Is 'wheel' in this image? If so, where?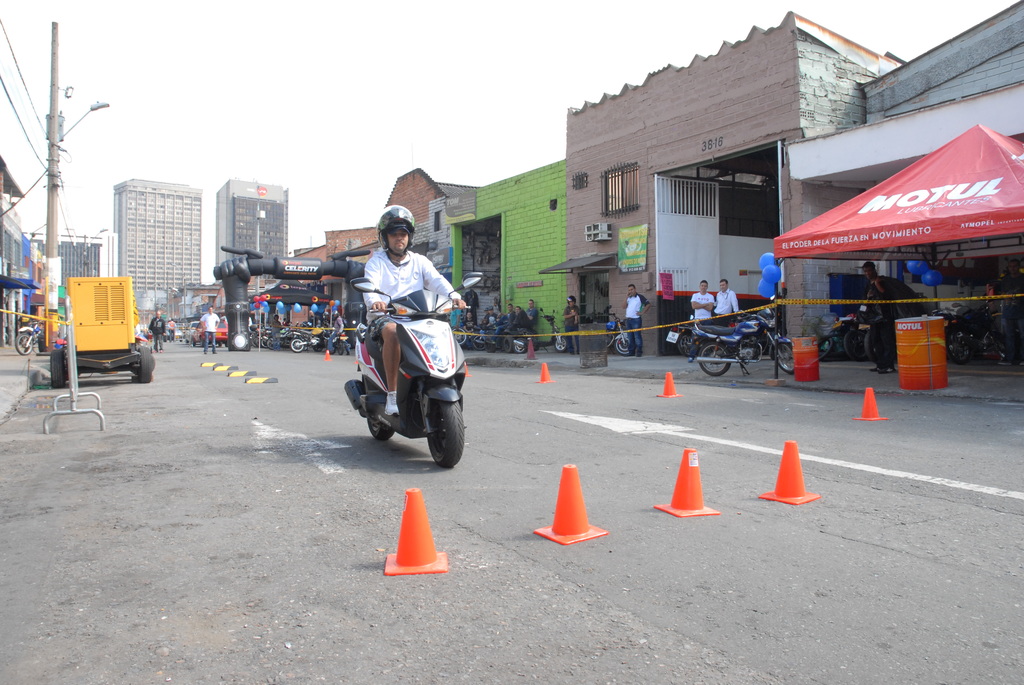
Yes, at 328:344:335:355.
